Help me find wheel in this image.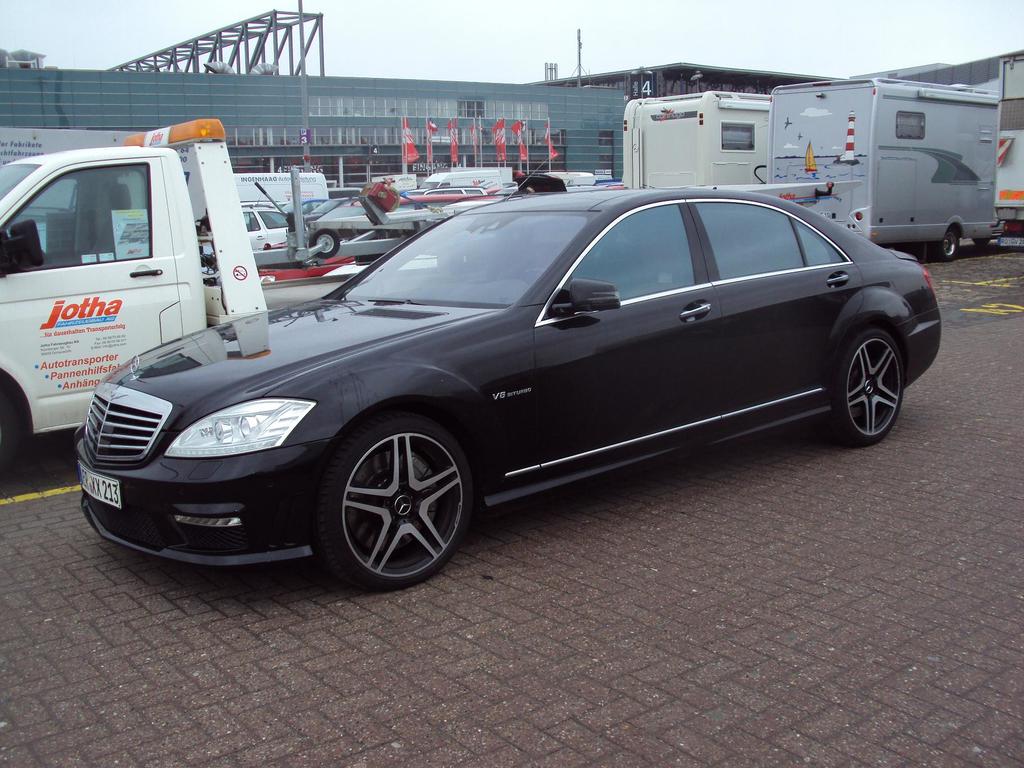
Found it: {"x1": 316, "y1": 413, "x2": 470, "y2": 584}.
